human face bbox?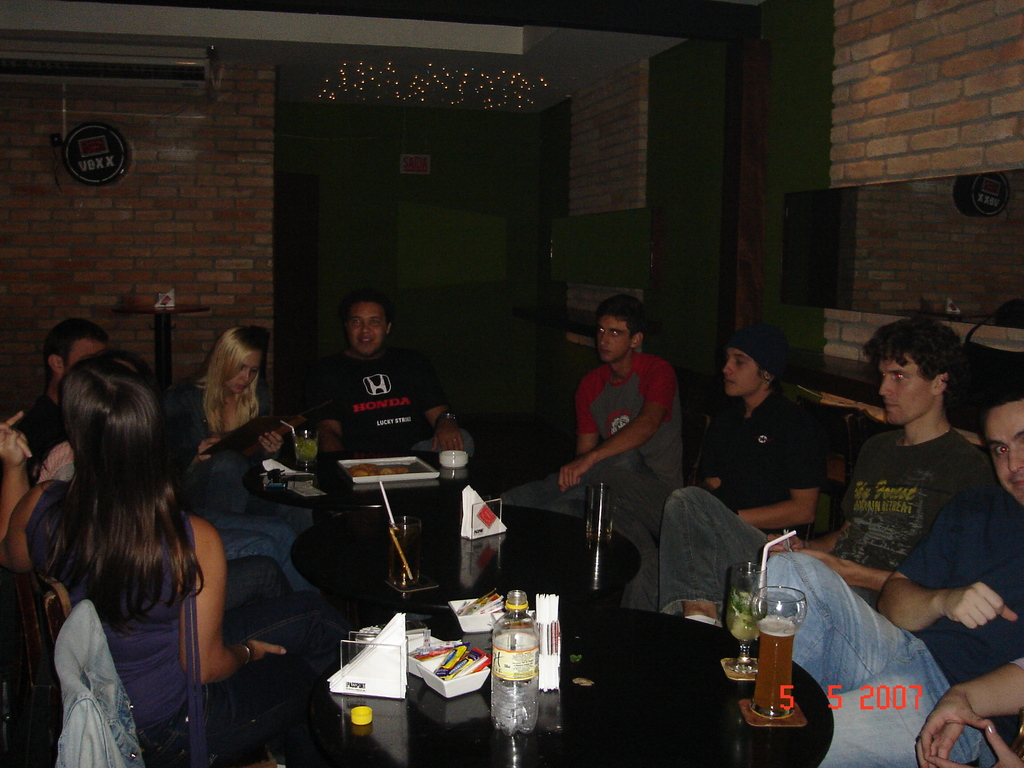
<box>717,346,764,397</box>
